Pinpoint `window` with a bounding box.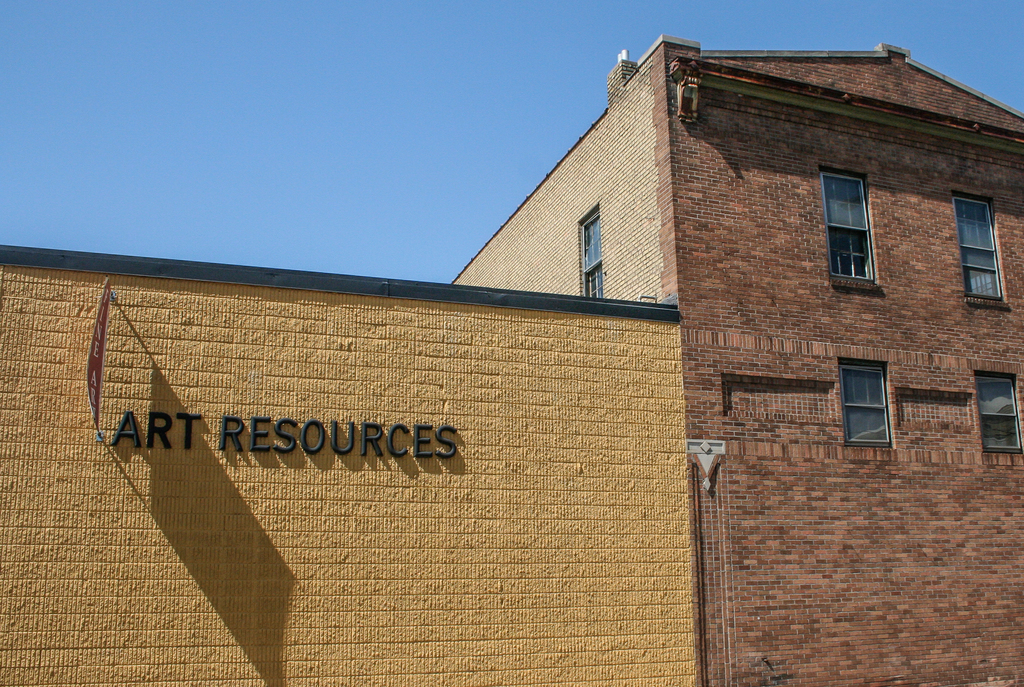
bbox(959, 200, 1002, 296).
